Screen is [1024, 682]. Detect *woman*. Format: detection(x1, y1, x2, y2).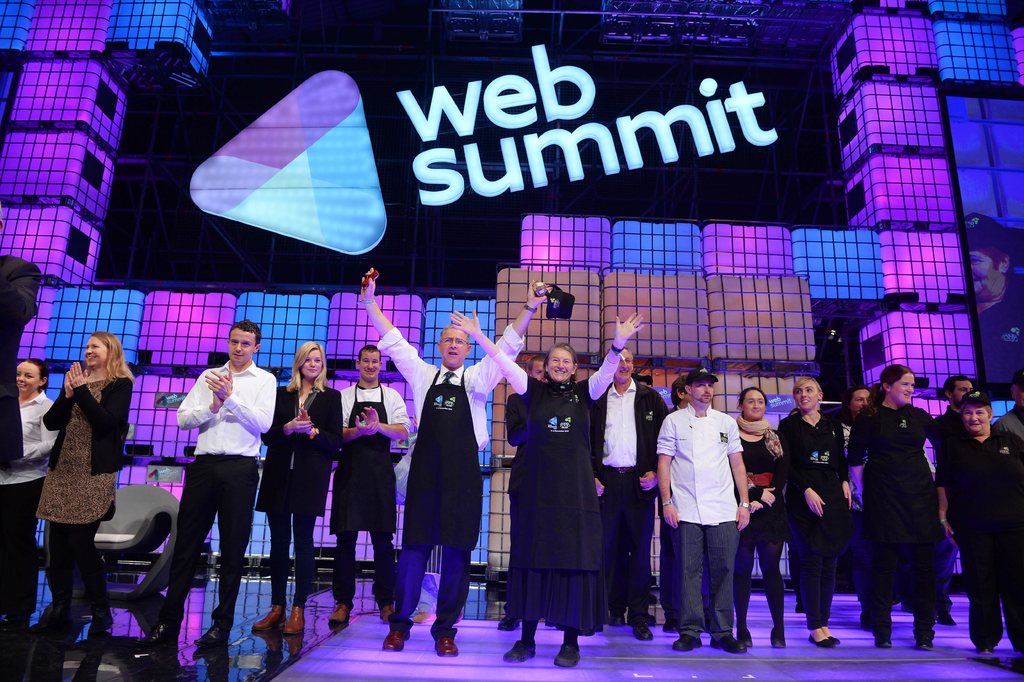
detection(27, 313, 127, 637).
